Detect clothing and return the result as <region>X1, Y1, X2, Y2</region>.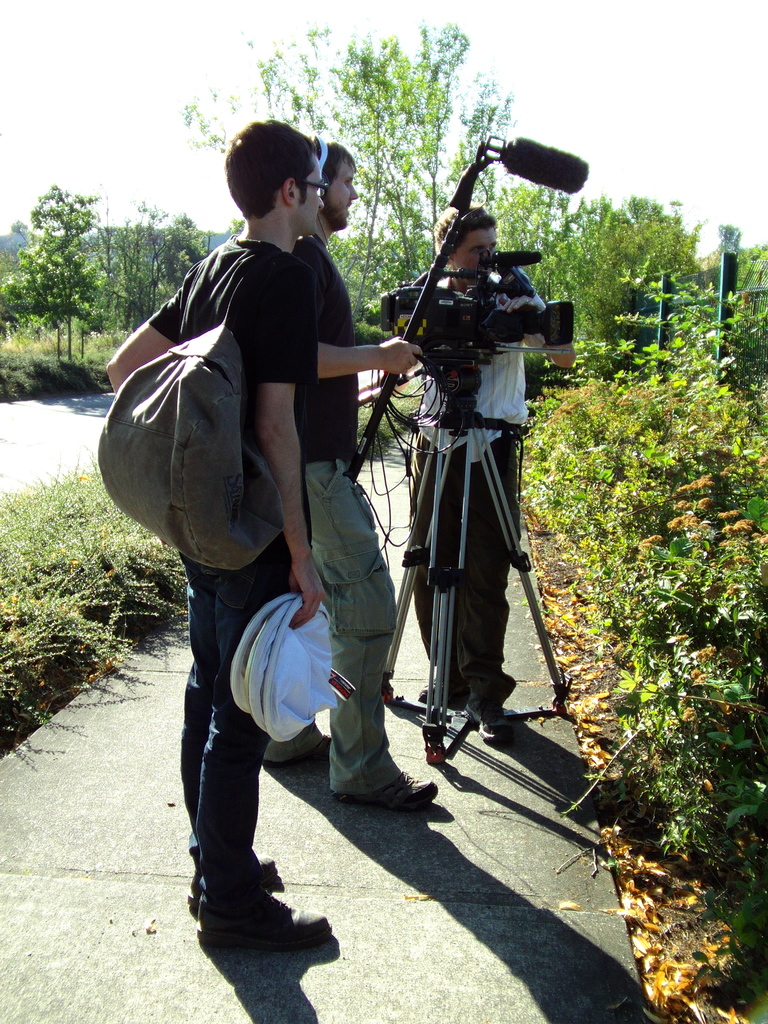
<region>409, 266, 537, 699</region>.
